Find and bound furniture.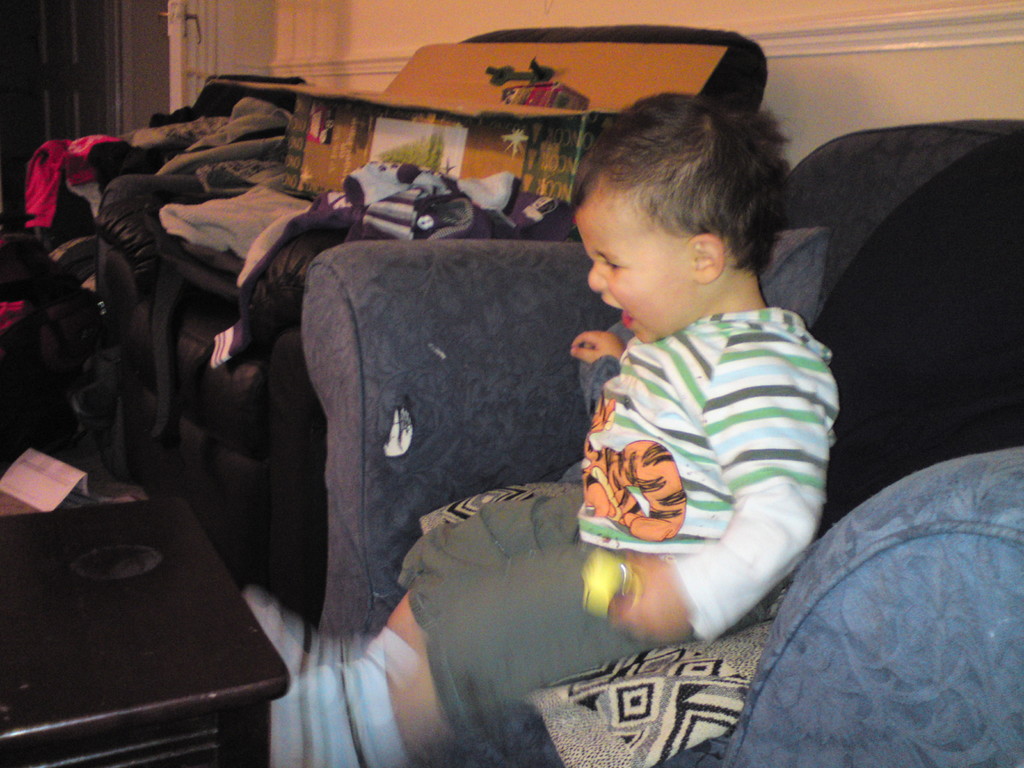
Bound: detection(299, 122, 1023, 767).
